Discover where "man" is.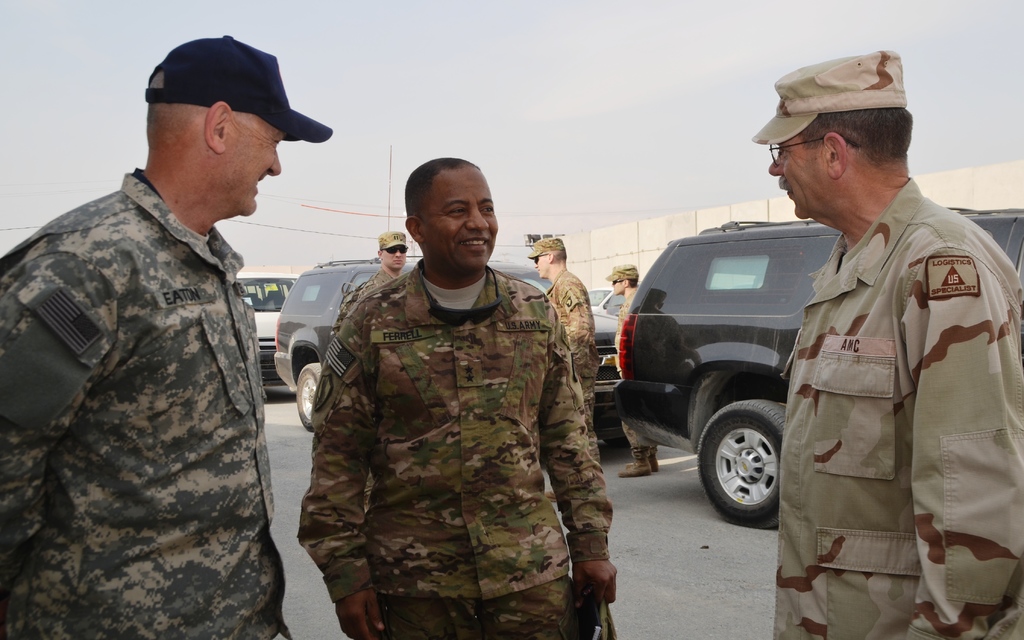
Discovered at 332:231:411:335.
